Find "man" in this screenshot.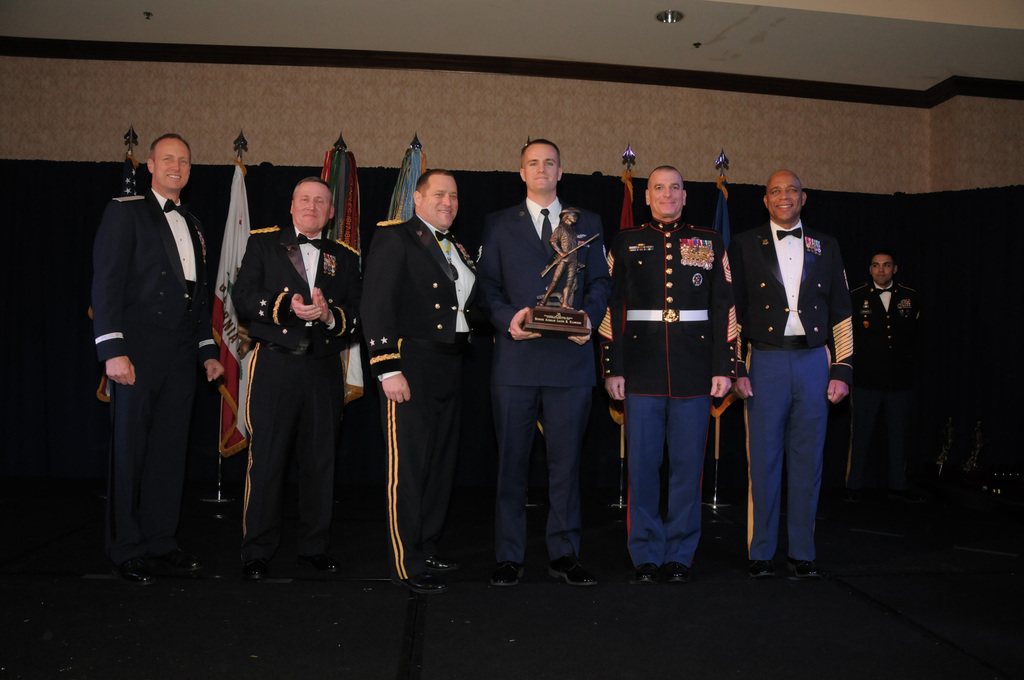
The bounding box for "man" is <box>93,133,226,614</box>.
